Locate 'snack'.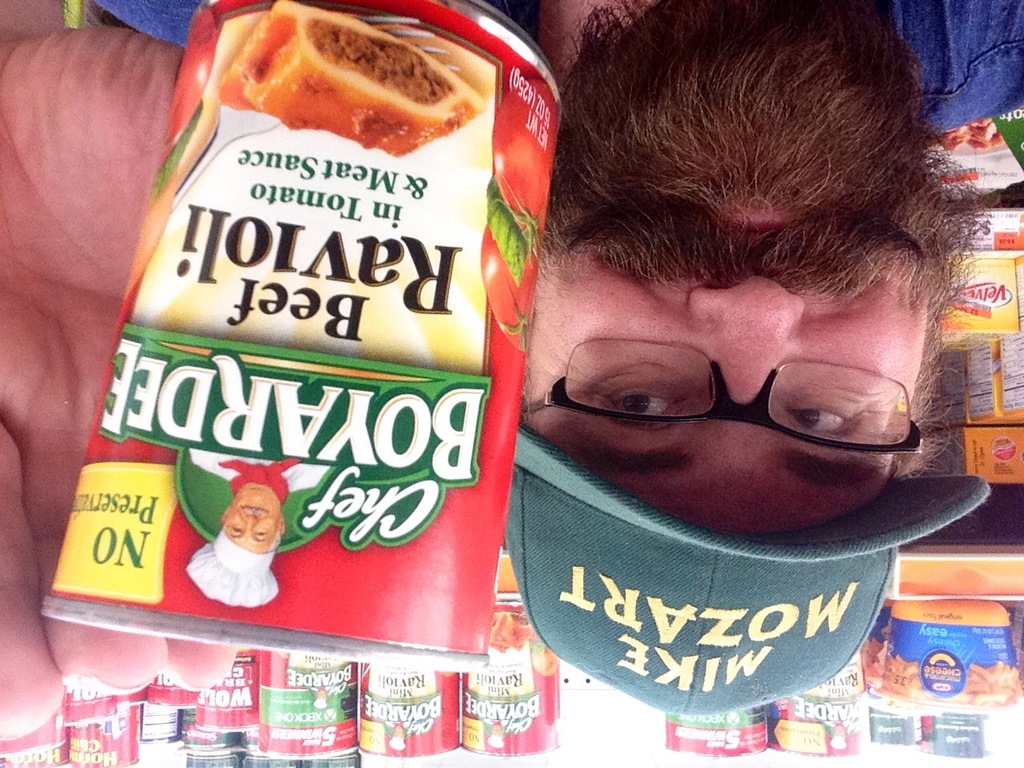
Bounding box: {"x1": 489, "y1": 616, "x2": 513, "y2": 650}.
